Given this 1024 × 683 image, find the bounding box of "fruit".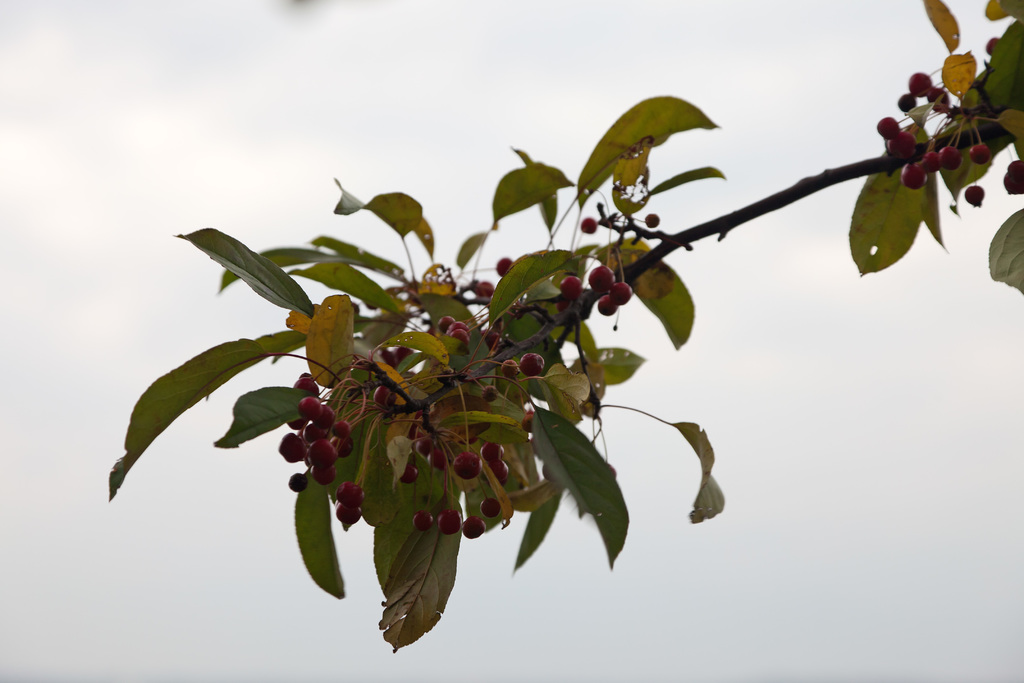
l=333, t=504, r=360, b=531.
